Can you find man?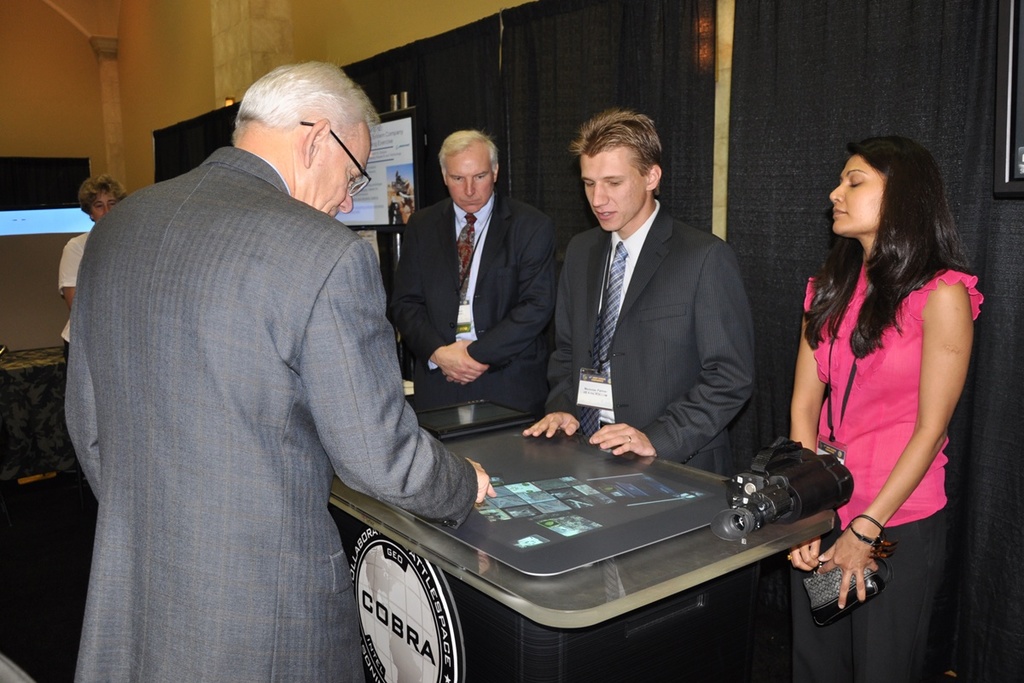
Yes, bounding box: l=62, t=61, r=497, b=682.
